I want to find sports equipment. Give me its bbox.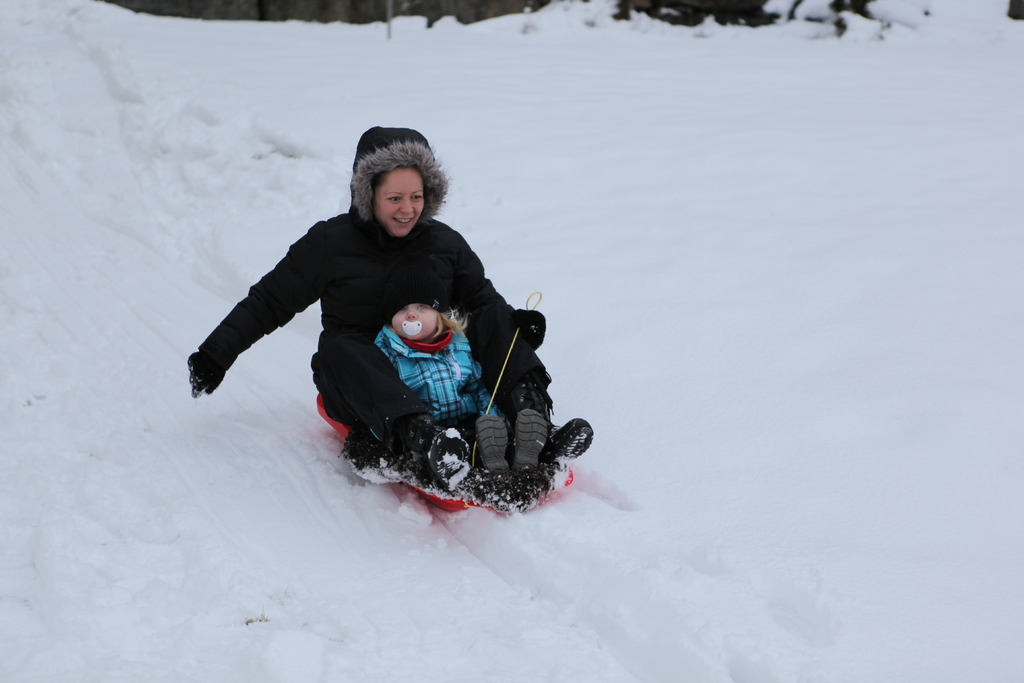
bbox=(426, 422, 473, 491).
